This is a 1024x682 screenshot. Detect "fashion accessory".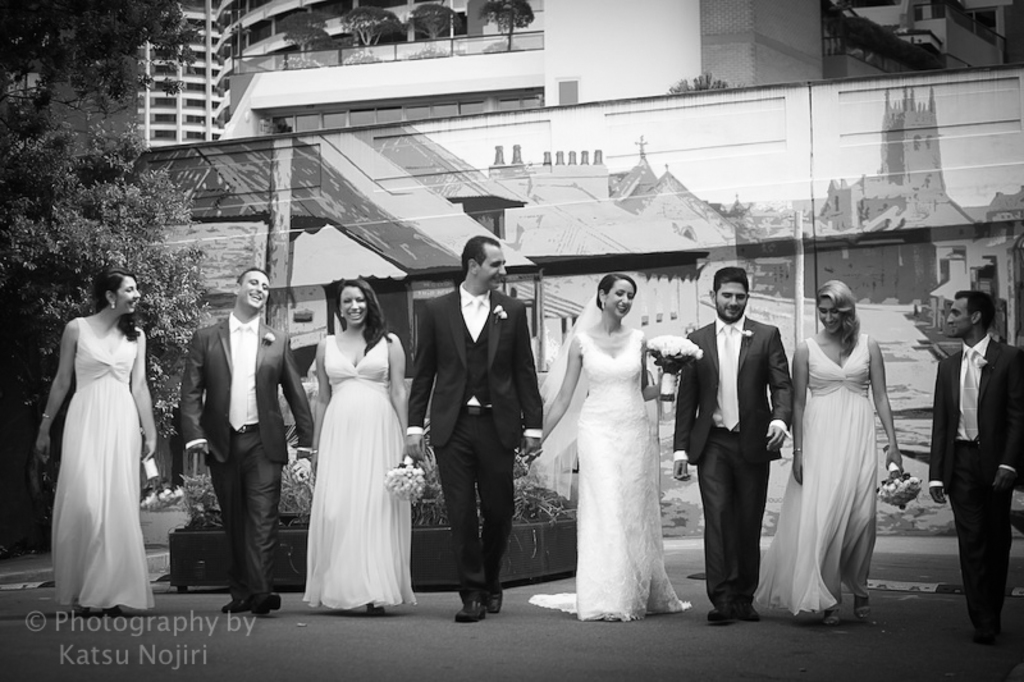
locate(744, 599, 758, 622).
